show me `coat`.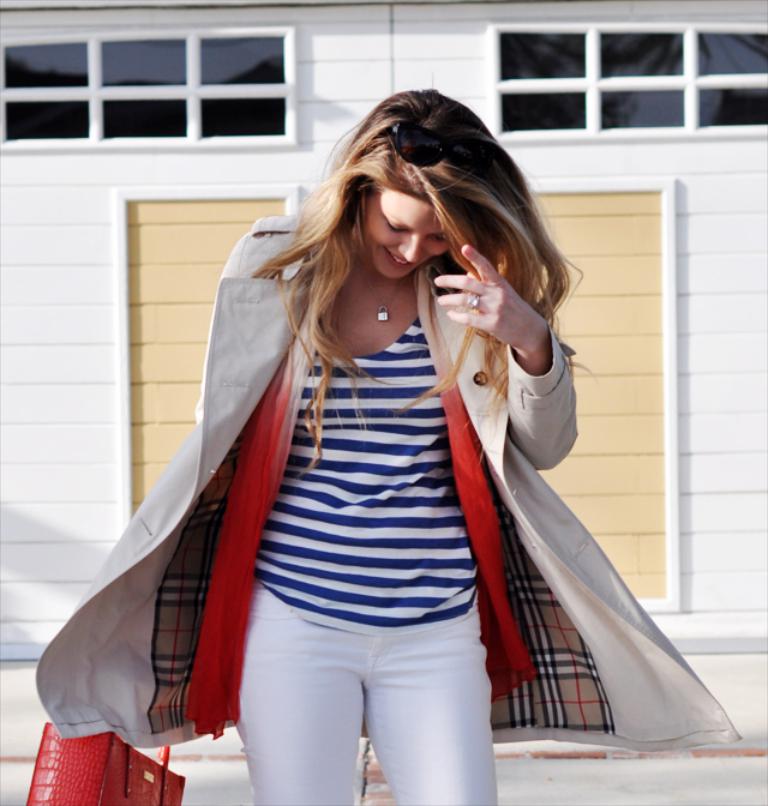
`coat` is here: pyautogui.locateOnScreen(30, 182, 738, 738).
